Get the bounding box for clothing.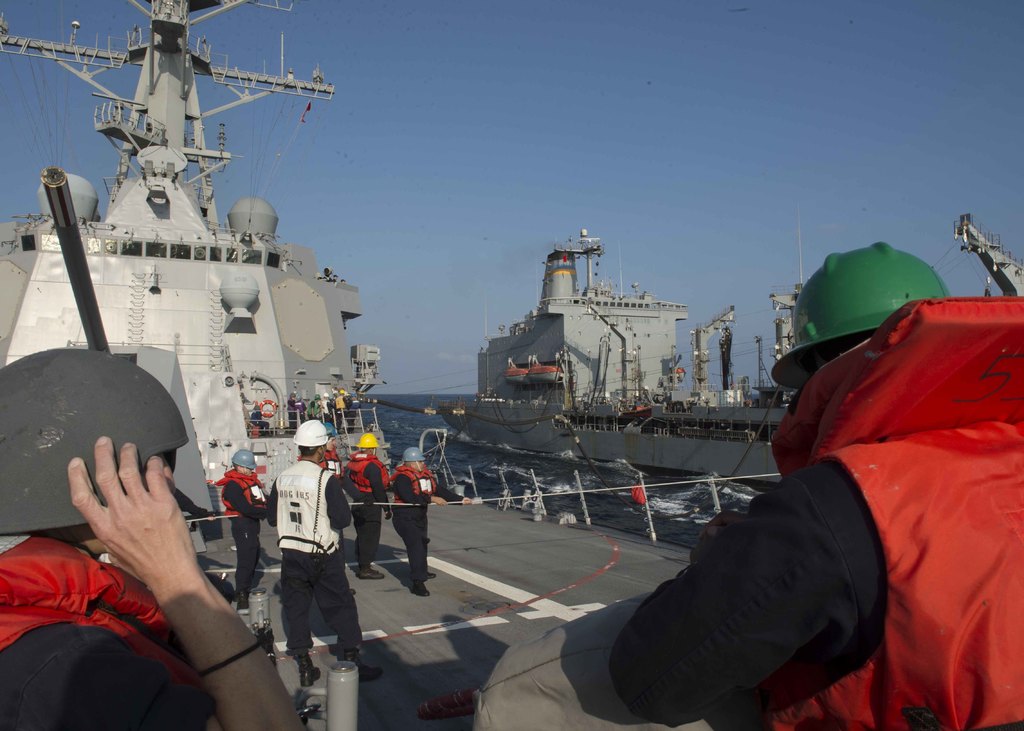
l=0, t=620, r=211, b=730.
